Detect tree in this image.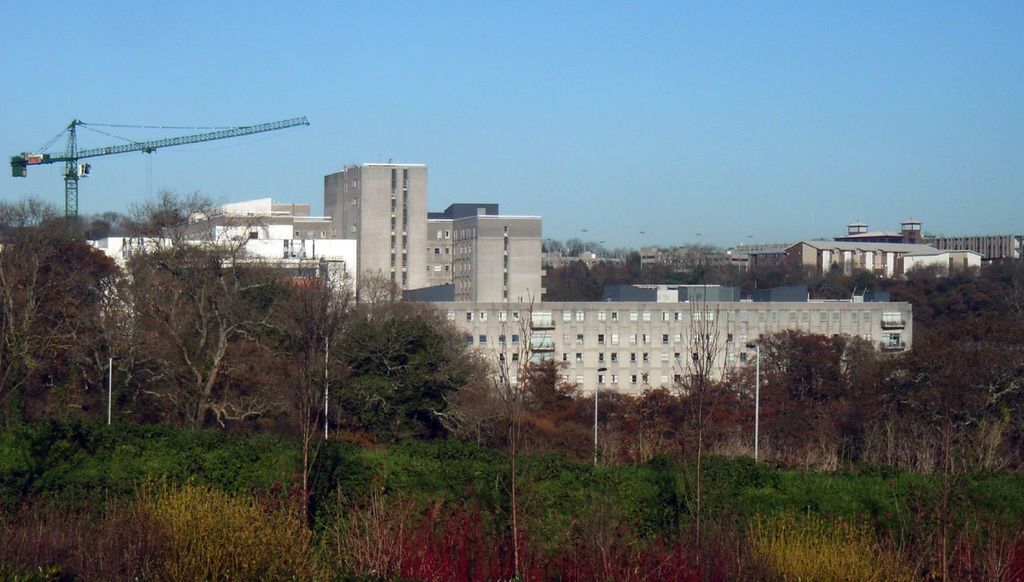
Detection: (274,269,356,528).
